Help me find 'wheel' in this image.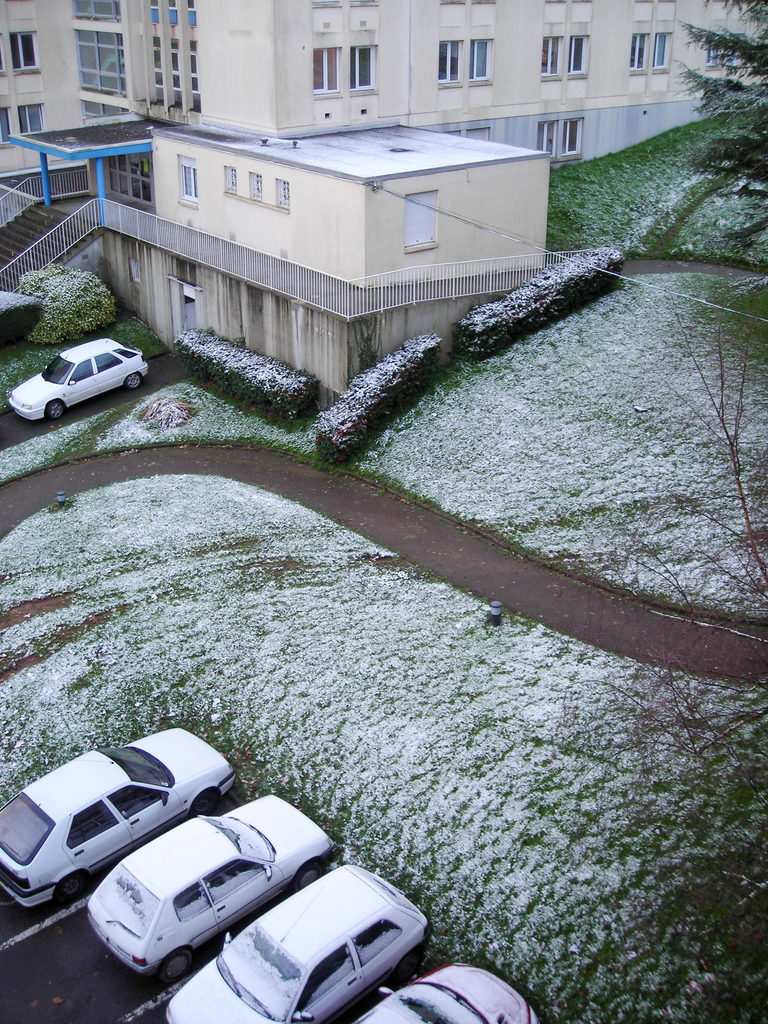
Found it: <box>294,859,324,892</box>.
